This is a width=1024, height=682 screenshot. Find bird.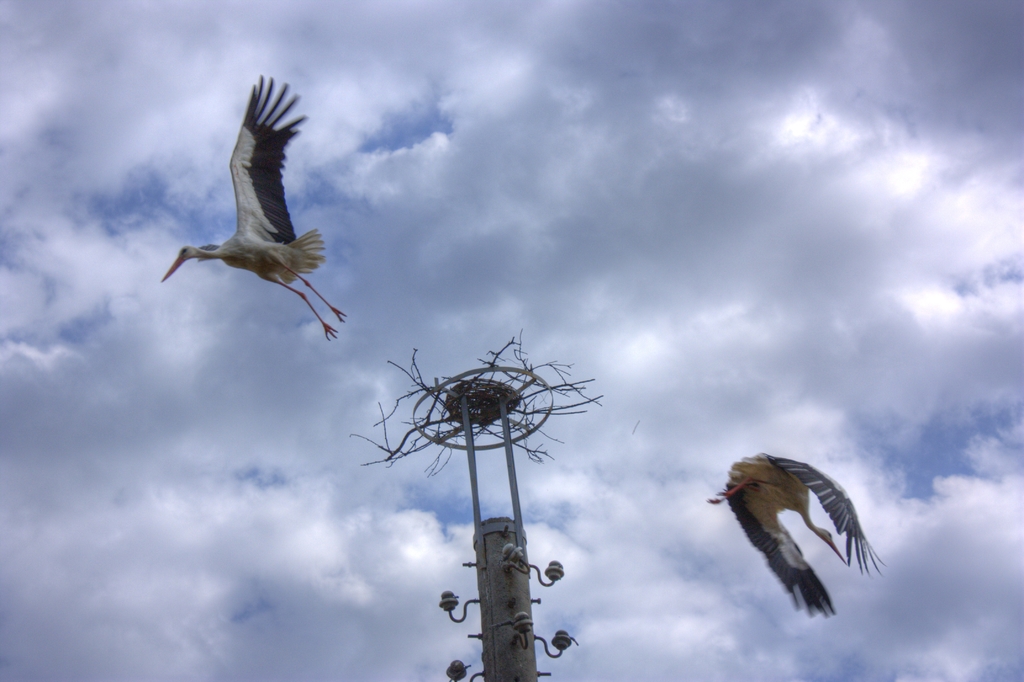
Bounding box: (left=714, top=479, right=868, bottom=626).
